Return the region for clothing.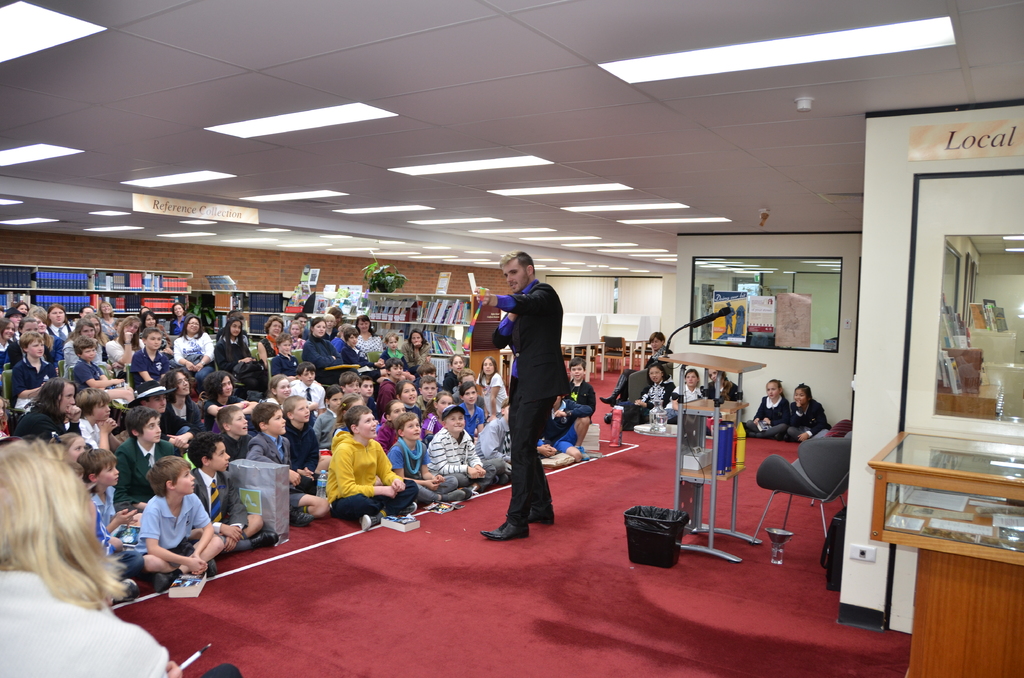
[383,346,408,364].
